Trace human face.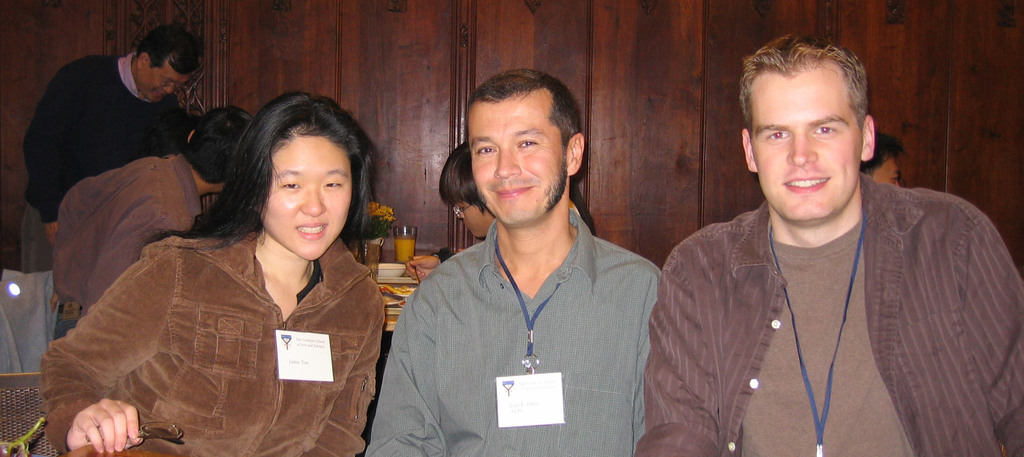
Traced to bbox=[129, 60, 193, 103].
